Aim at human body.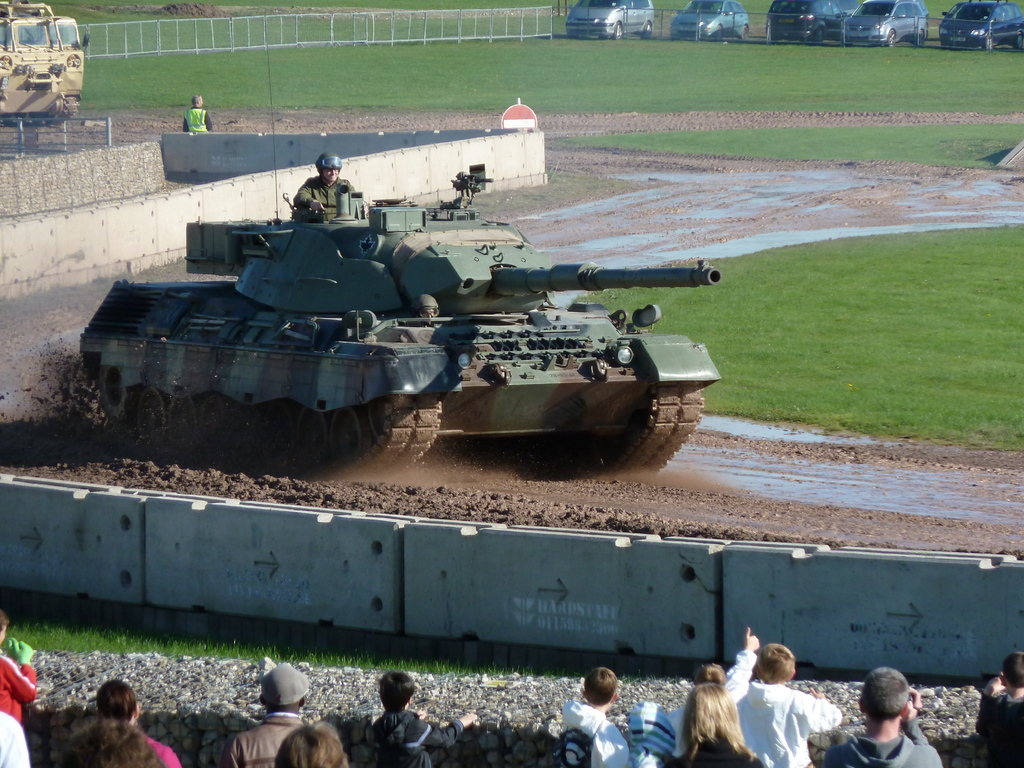
Aimed at bbox=(220, 713, 309, 767).
